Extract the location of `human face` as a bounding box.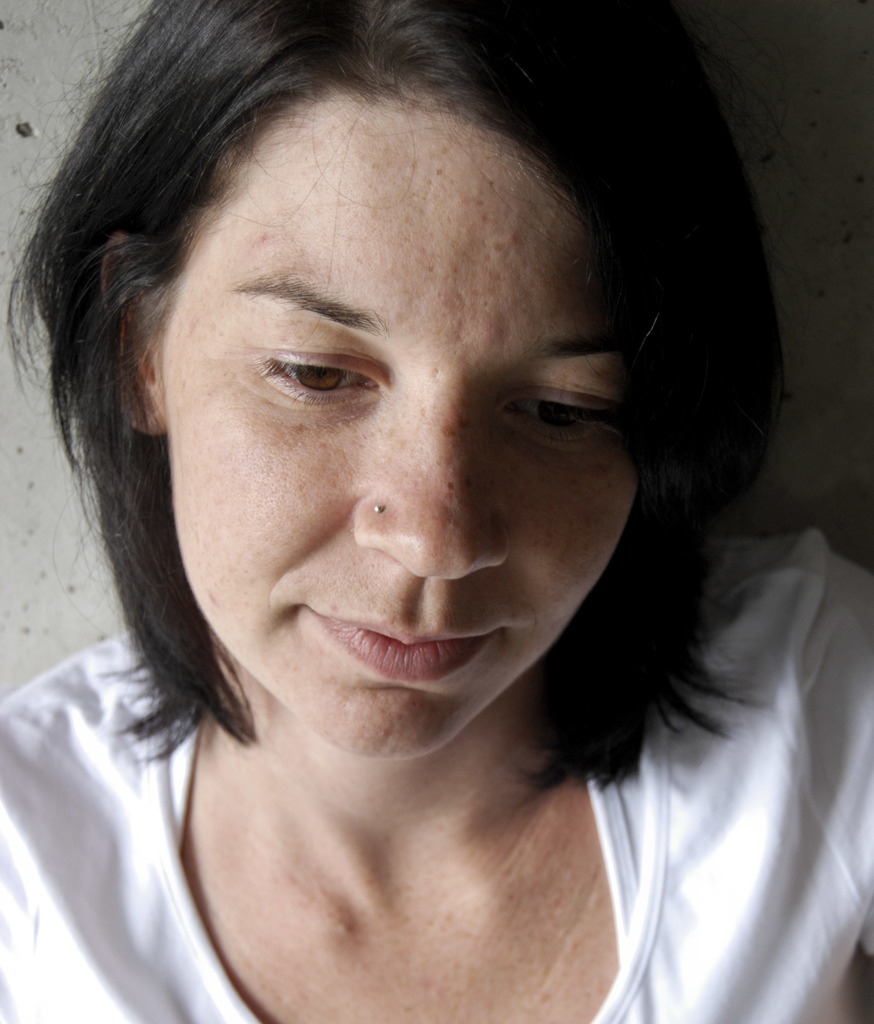
<region>164, 90, 638, 762</region>.
